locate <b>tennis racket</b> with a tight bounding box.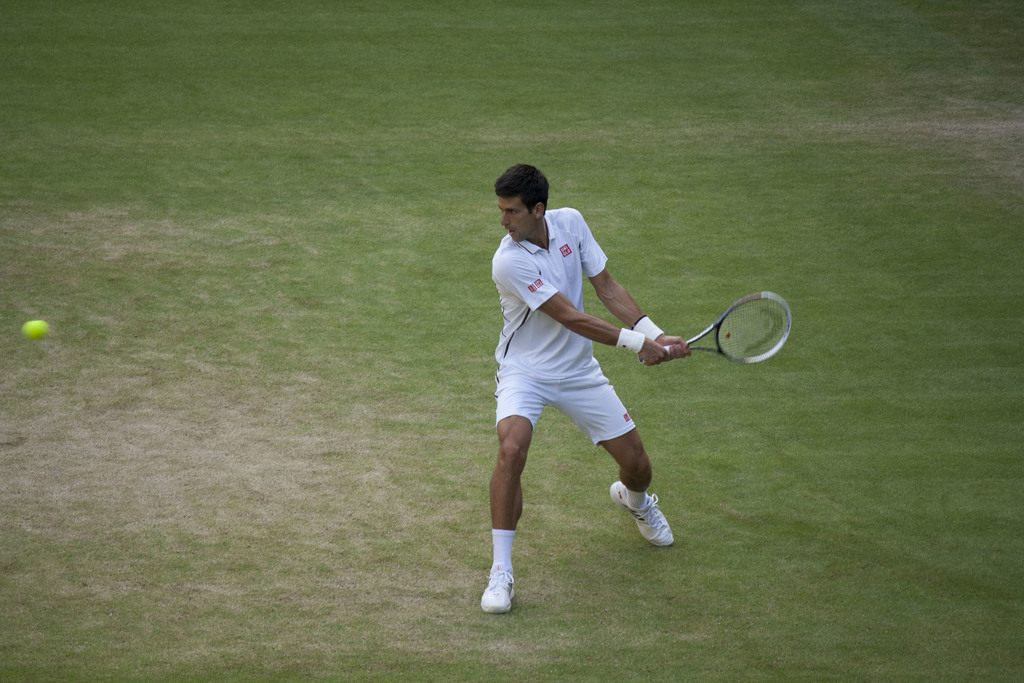
{"x1": 642, "y1": 290, "x2": 797, "y2": 360}.
